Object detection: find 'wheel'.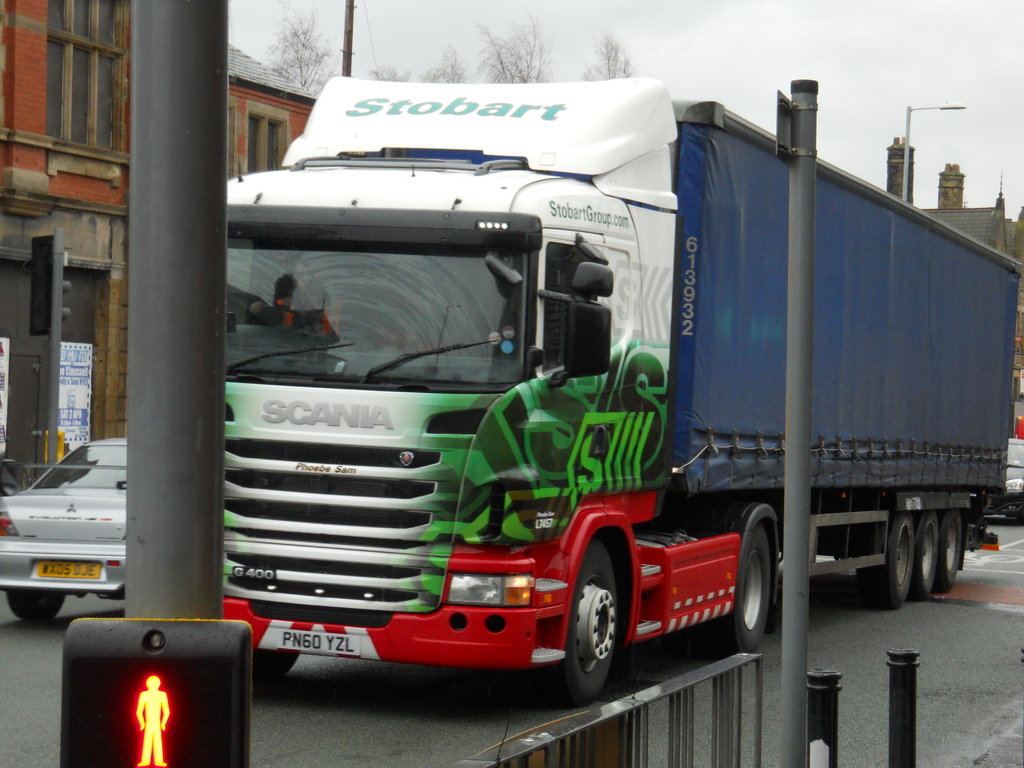
4/587/65/621.
